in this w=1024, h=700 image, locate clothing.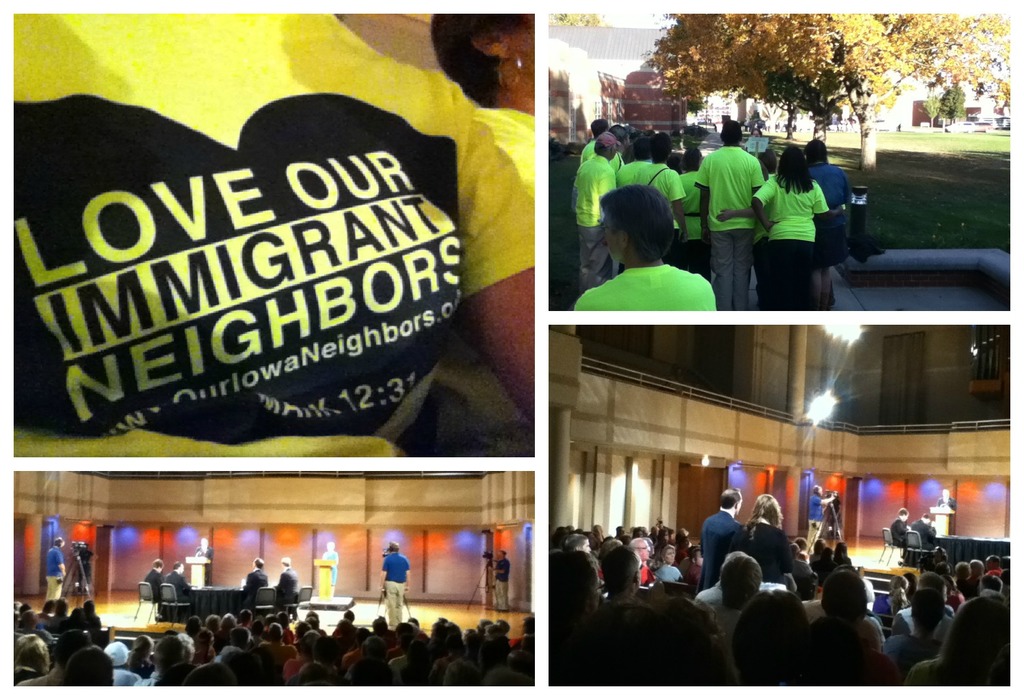
Bounding box: pyautogui.locateOnScreen(753, 164, 775, 309).
